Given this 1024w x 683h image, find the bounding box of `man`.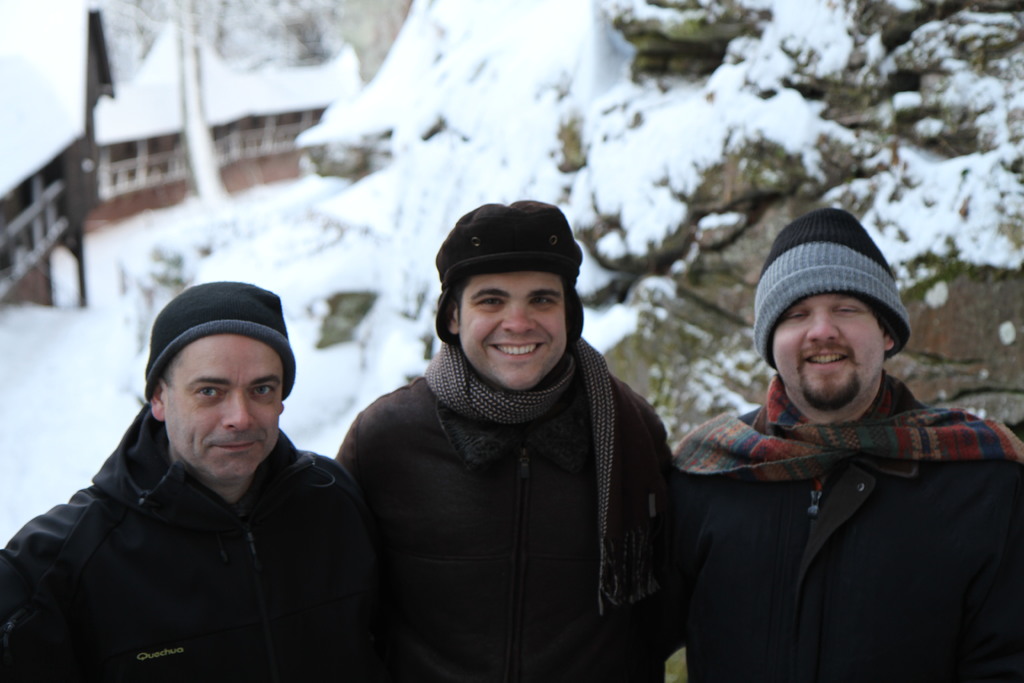
<region>326, 197, 675, 682</region>.
